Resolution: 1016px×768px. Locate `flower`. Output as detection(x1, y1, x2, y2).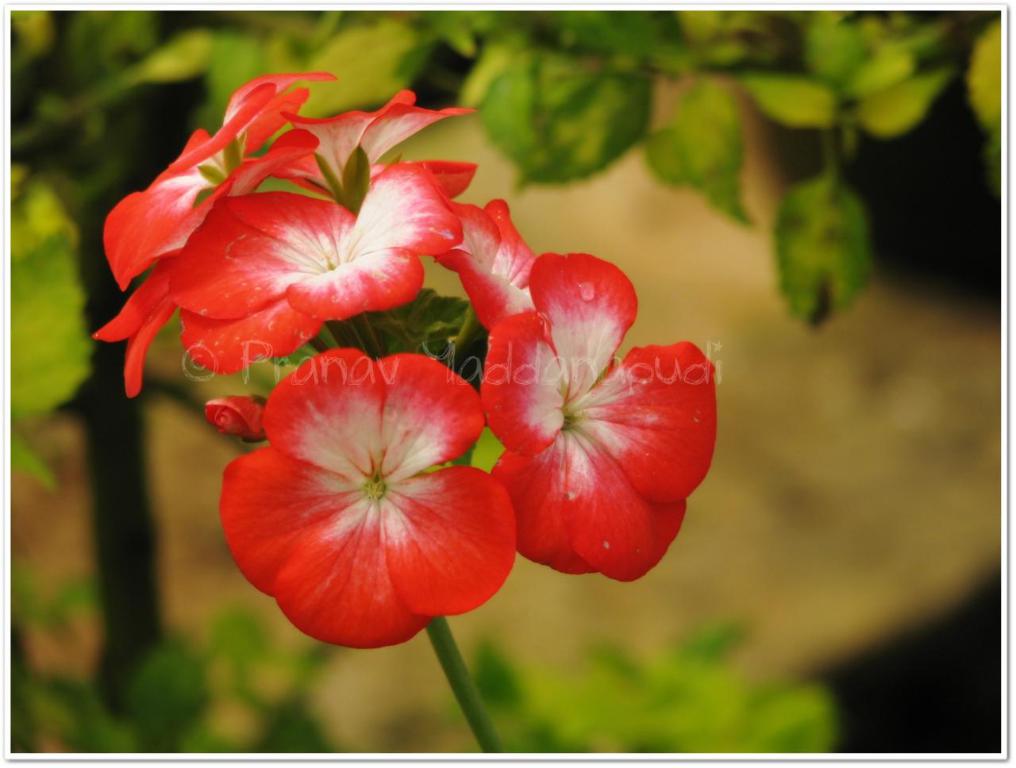
detection(482, 248, 721, 586).
